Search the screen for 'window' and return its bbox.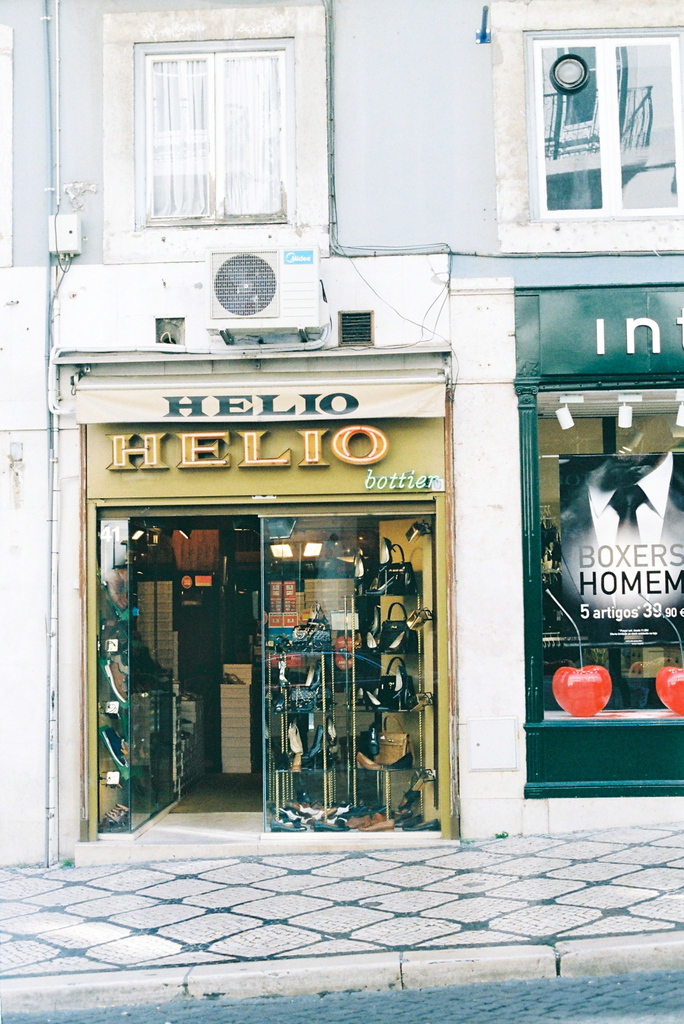
Found: bbox=[134, 36, 292, 228].
